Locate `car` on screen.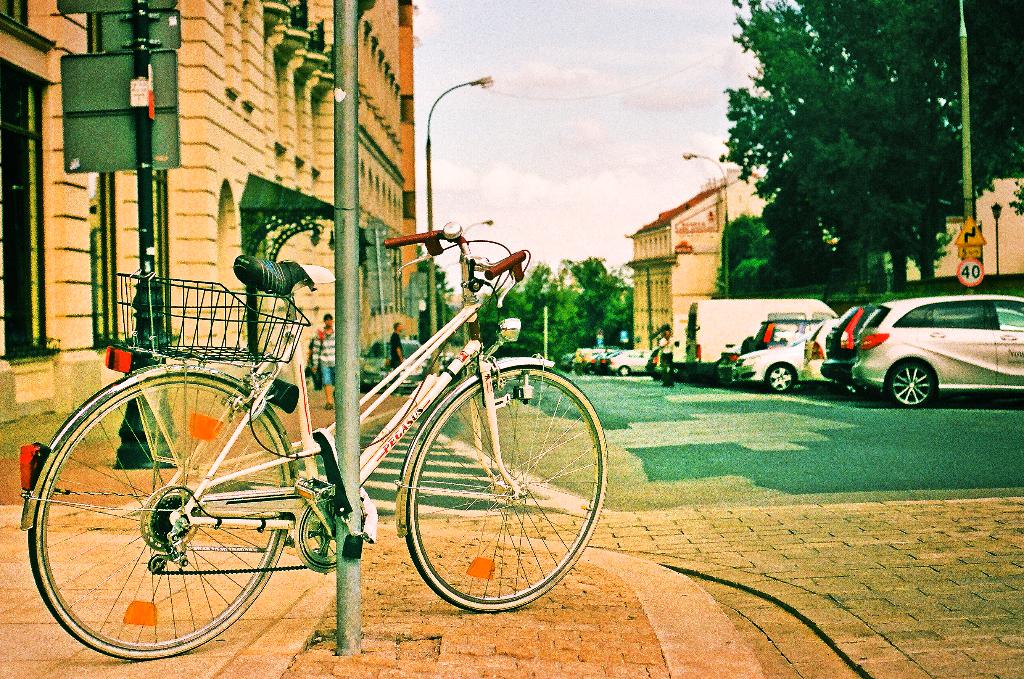
On screen at 730 329 814 392.
